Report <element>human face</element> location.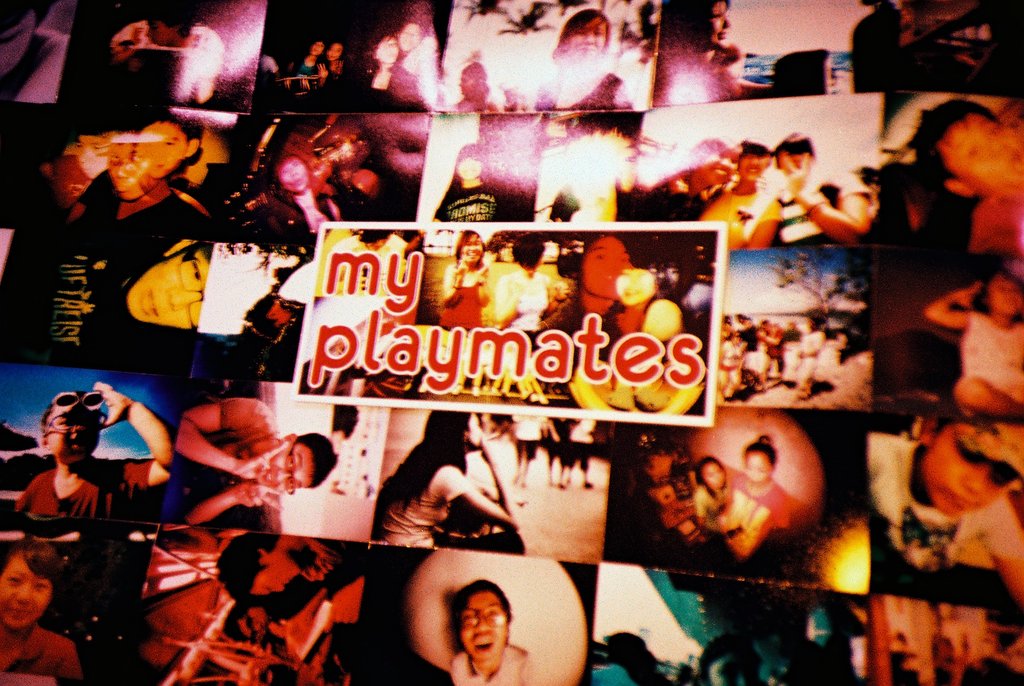
Report: 562, 15, 605, 57.
